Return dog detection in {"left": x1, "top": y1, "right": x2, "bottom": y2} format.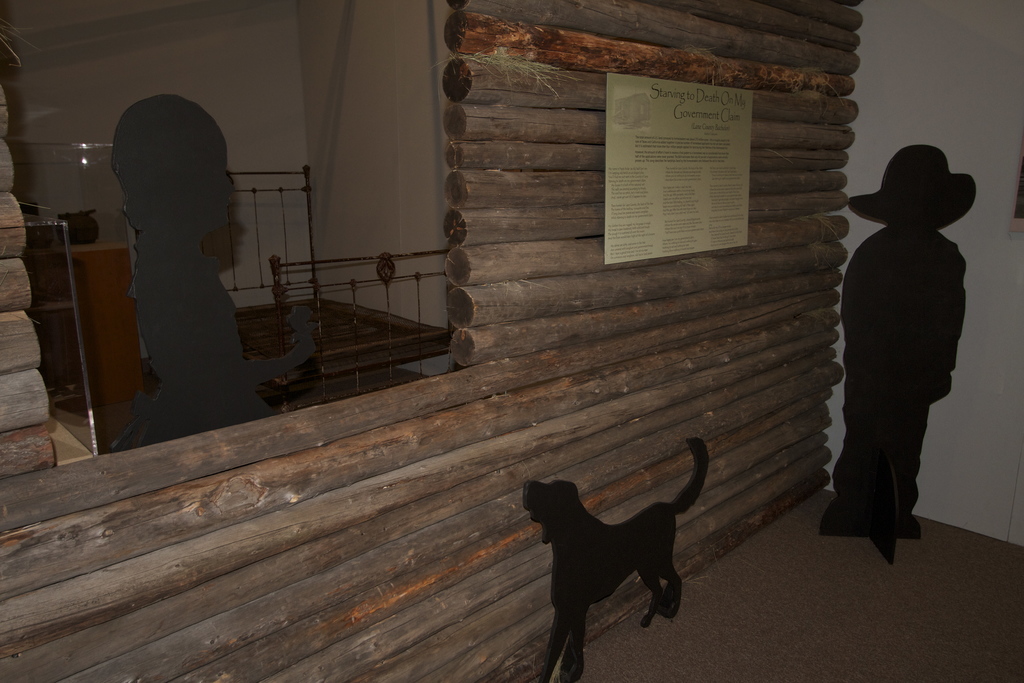
{"left": 519, "top": 436, "right": 711, "bottom": 677}.
